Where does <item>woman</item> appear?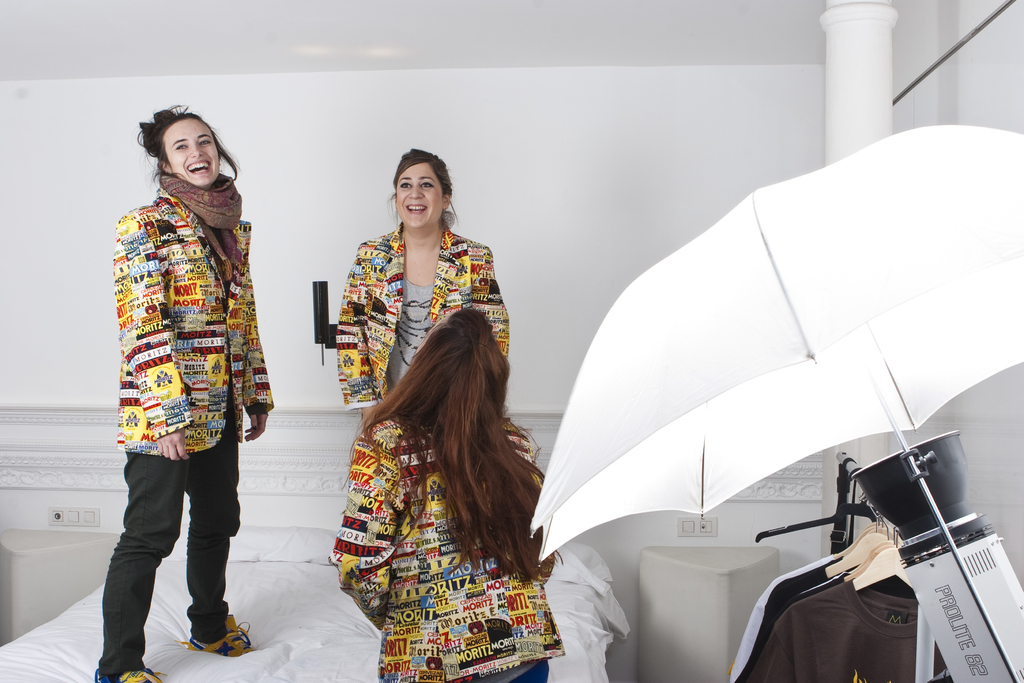
Appears at 92/104/275/682.
